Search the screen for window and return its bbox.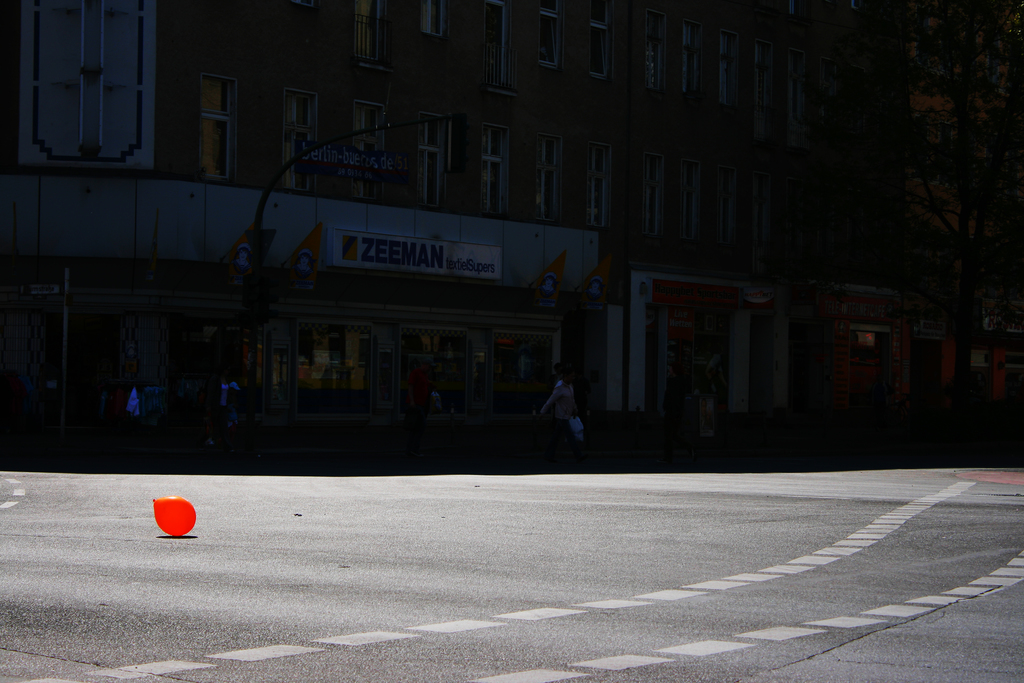
Found: (712, 29, 736, 101).
